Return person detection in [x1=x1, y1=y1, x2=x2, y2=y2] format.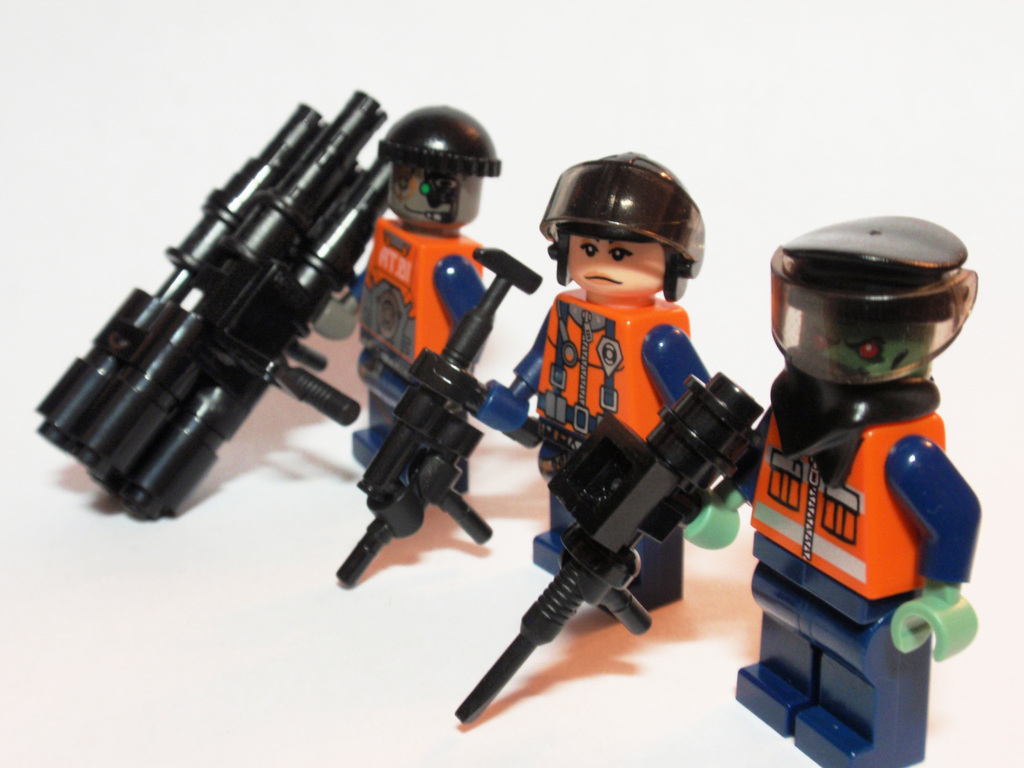
[x1=471, y1=148, x2=707, y2=611].
